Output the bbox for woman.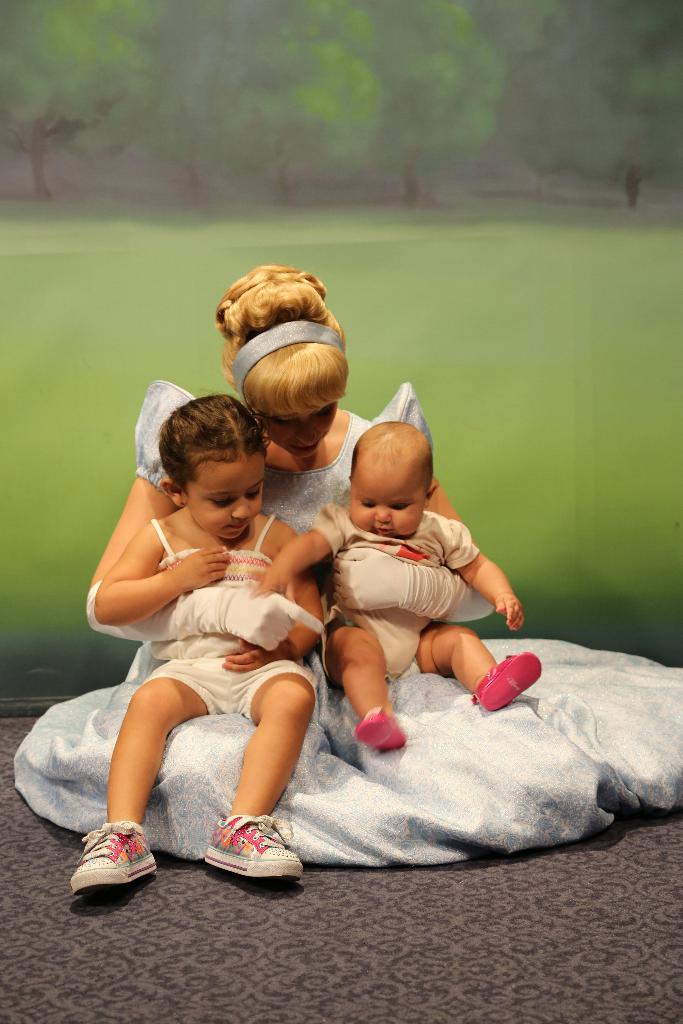
box=[10, 263, 682, 872].
